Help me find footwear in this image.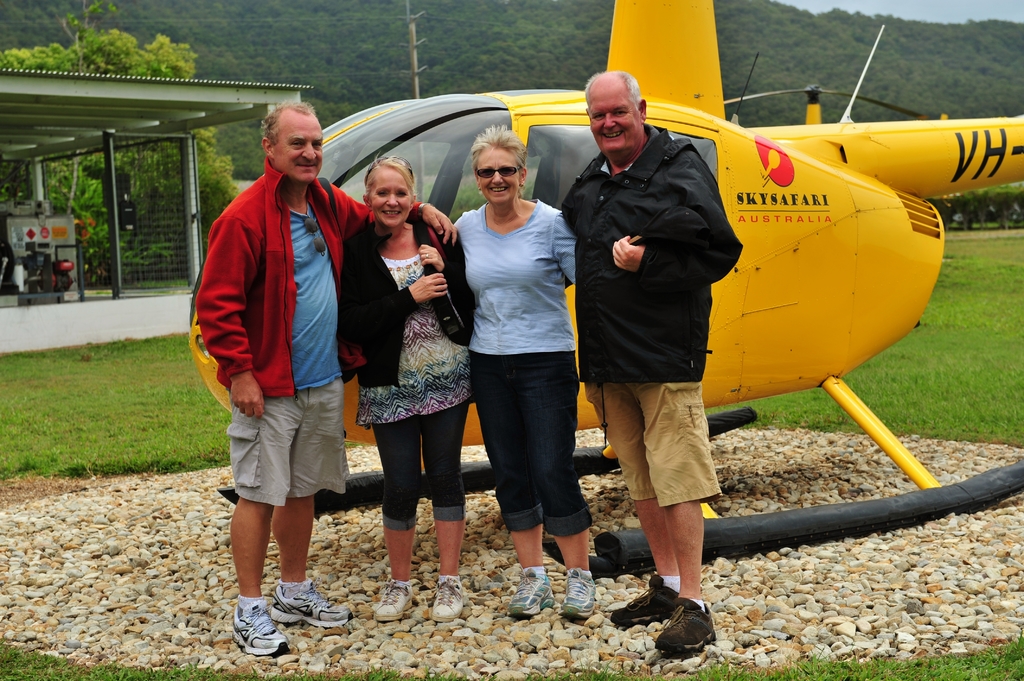
Found it: 219, 595, 297, 662.
